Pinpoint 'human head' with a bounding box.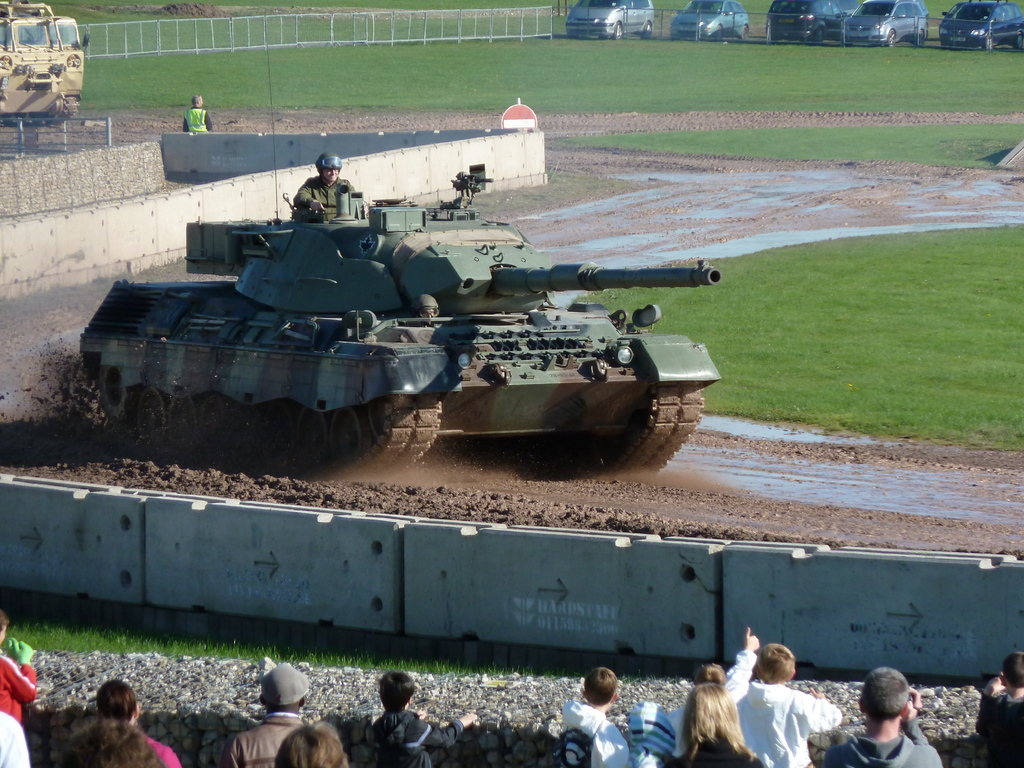
Rect(382, 669, 415, 710).
